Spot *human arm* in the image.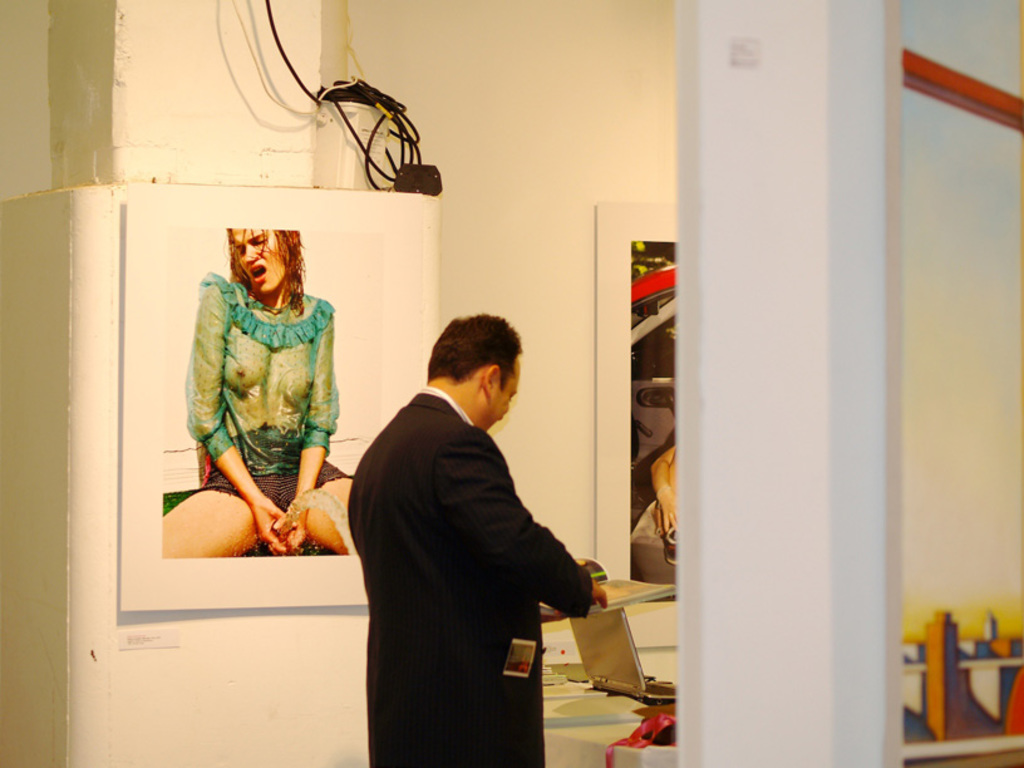
*human arm* found at detection(648, 449, 678, 530).
